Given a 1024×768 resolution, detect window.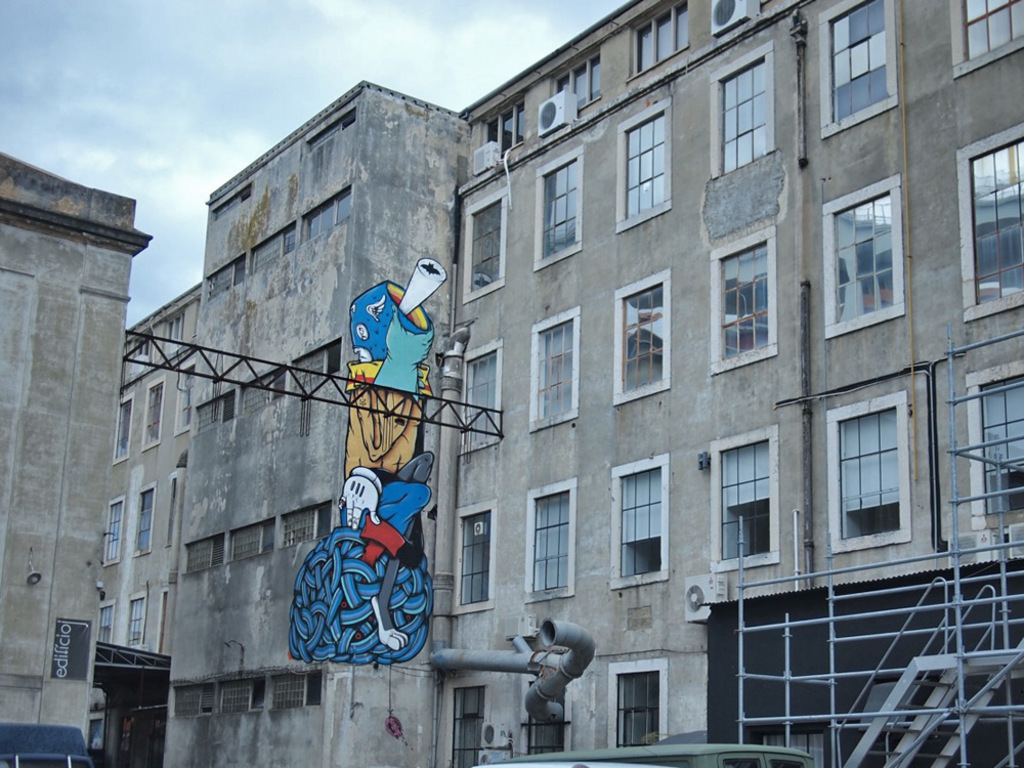
{"left": 827, "top": 391, "right": 910, "bottom": 555}.
